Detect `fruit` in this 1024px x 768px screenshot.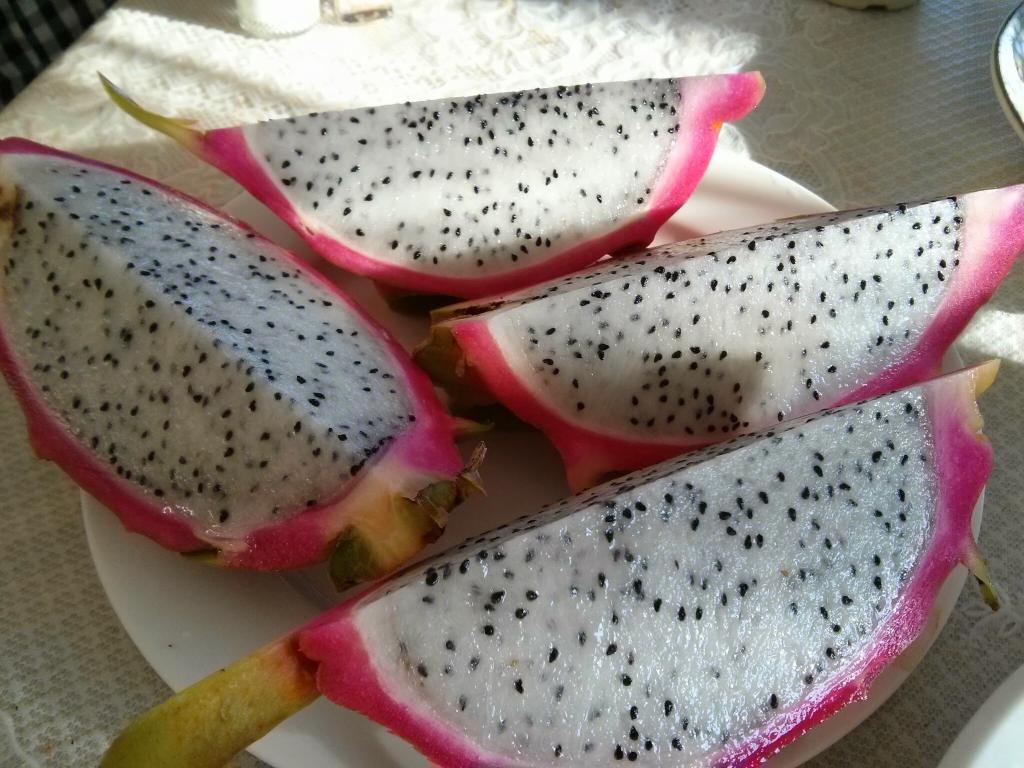
Detection: bbox=[0, 135, 489, 590].
